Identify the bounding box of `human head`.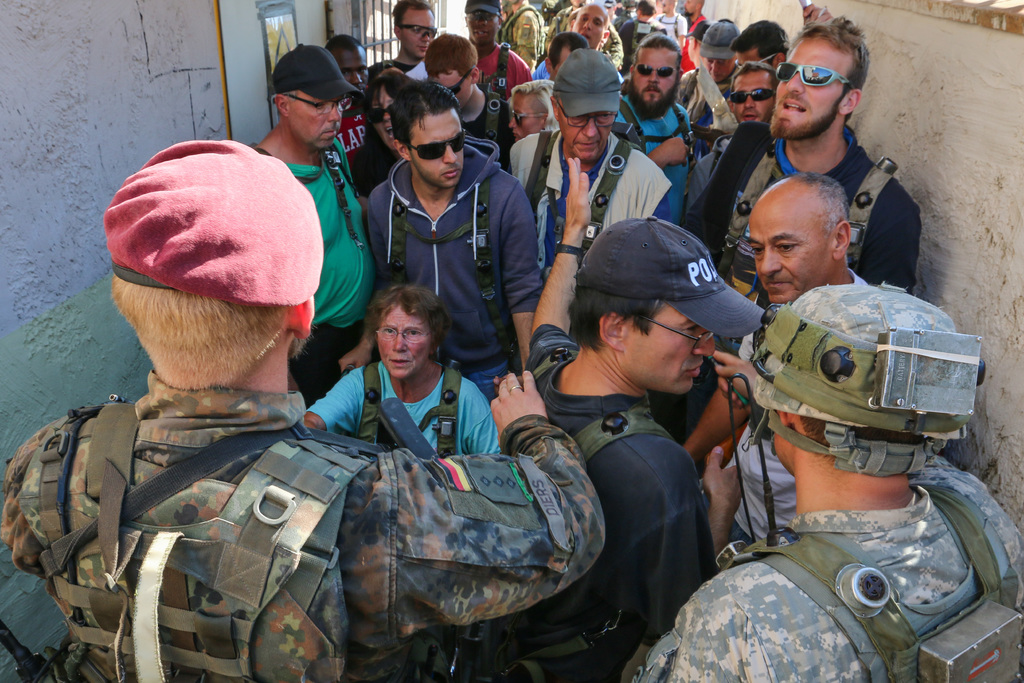
x1=509 y1=81 x2=563 y2=147.
